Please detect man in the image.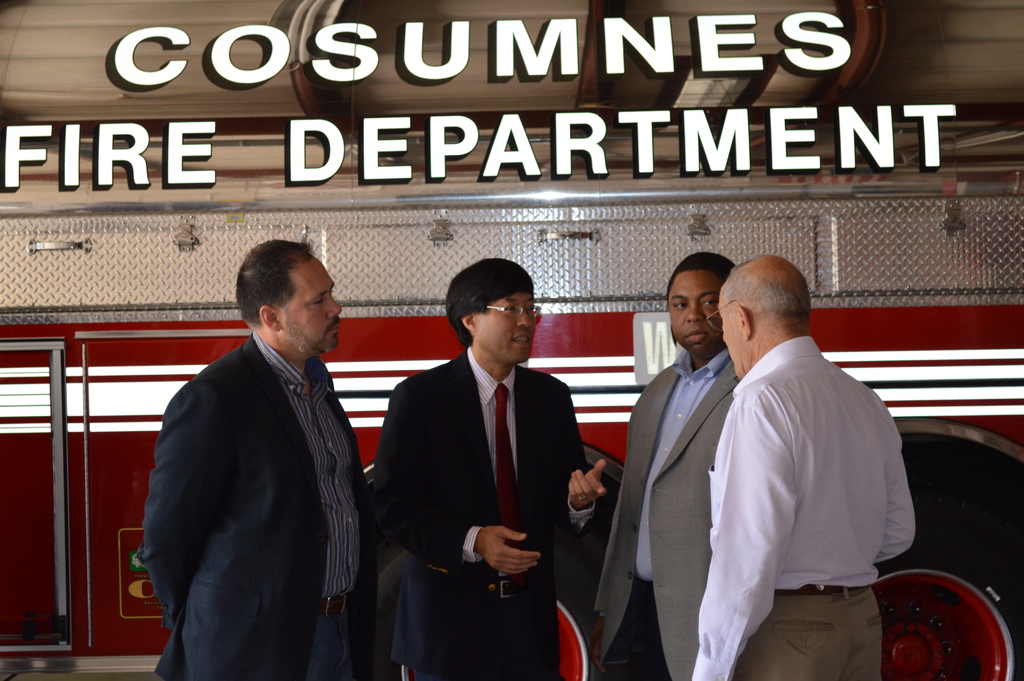
{"left": 694, "top": 258, "right": 915, "bottom": 680}.
